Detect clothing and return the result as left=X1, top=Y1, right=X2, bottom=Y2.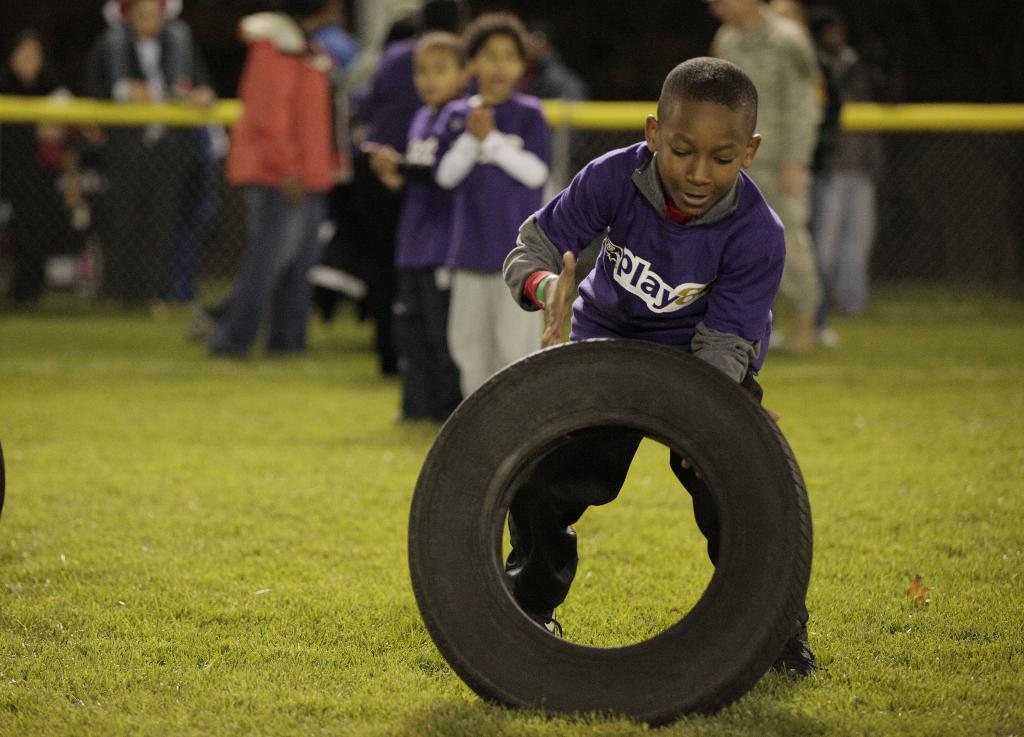
left=431, top=91, right=561, bottom=390.
